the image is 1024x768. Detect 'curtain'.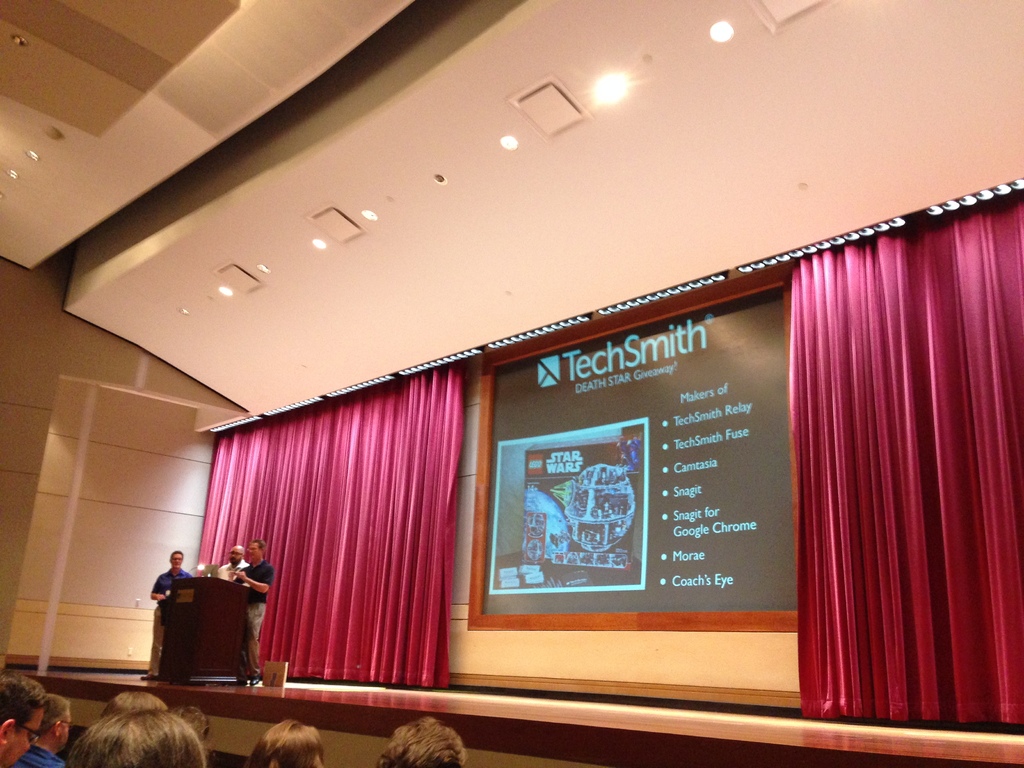
Detection: select_region(776, 188, 1023, 726).
